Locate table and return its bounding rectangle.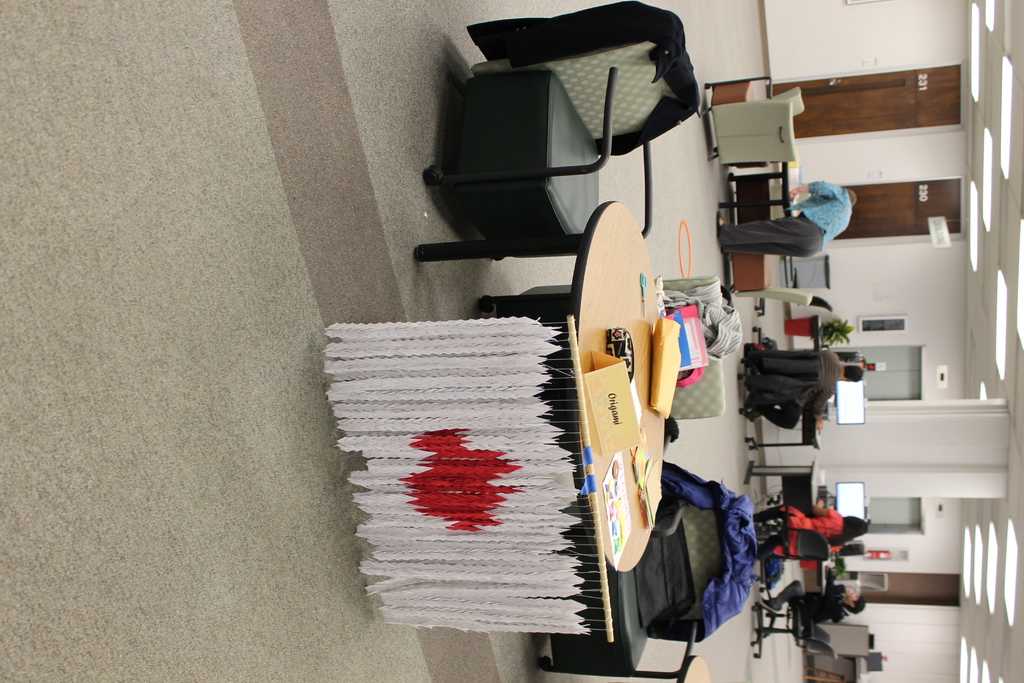
locate(750, 461, 821, 607).
